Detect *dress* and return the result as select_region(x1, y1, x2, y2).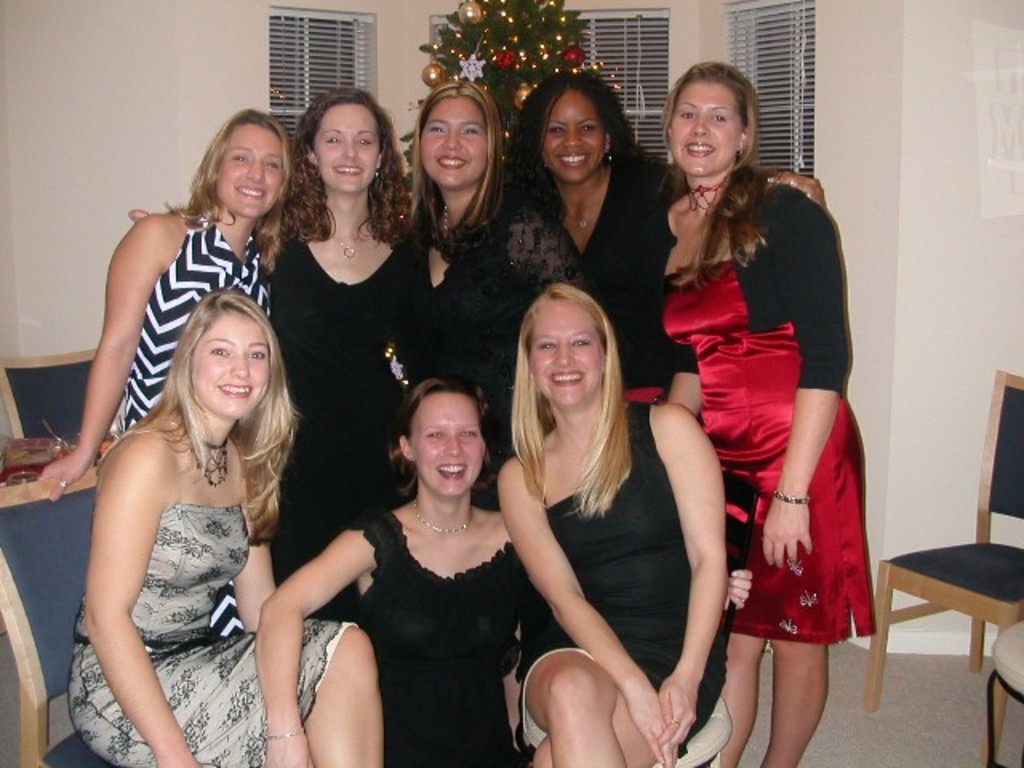
select_region(664, 258, 880, 640).
